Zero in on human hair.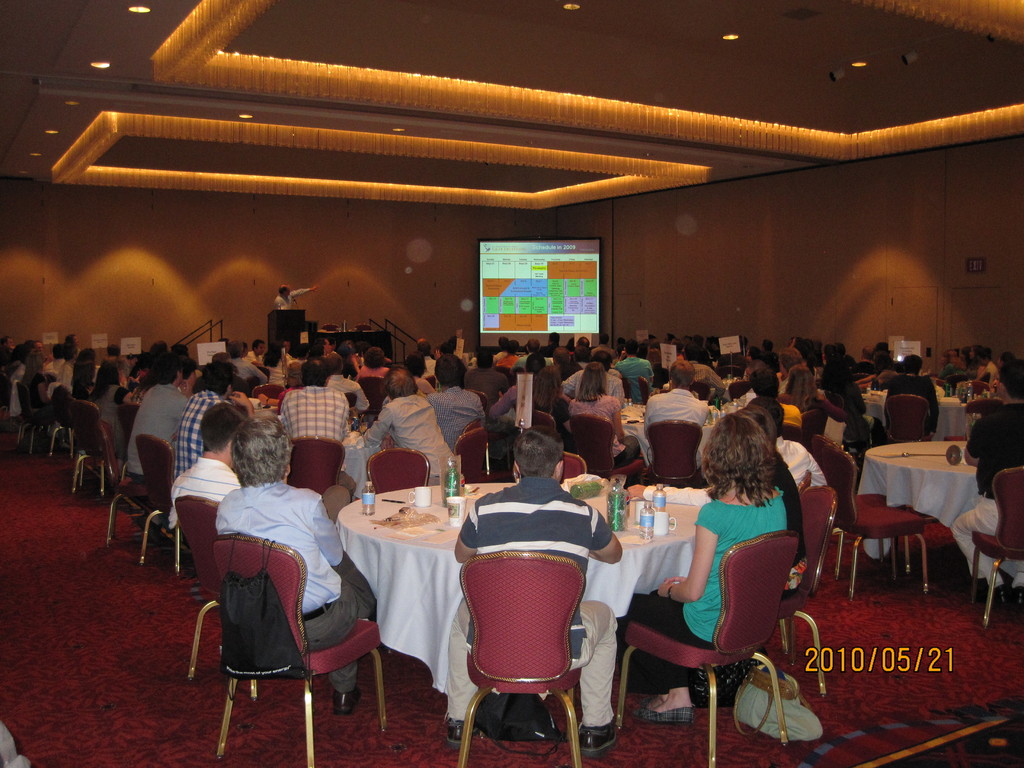
Zeroed in: detection(822, 344, 834, 361).
